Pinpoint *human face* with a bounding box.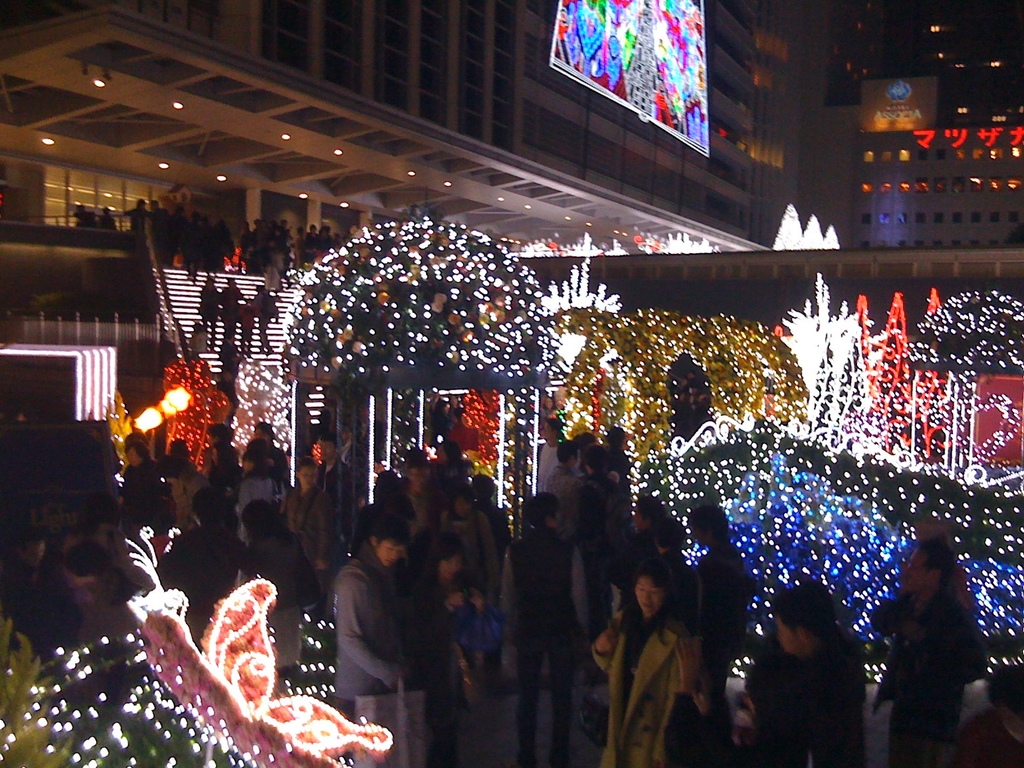
[440, 552, 465, 582].
